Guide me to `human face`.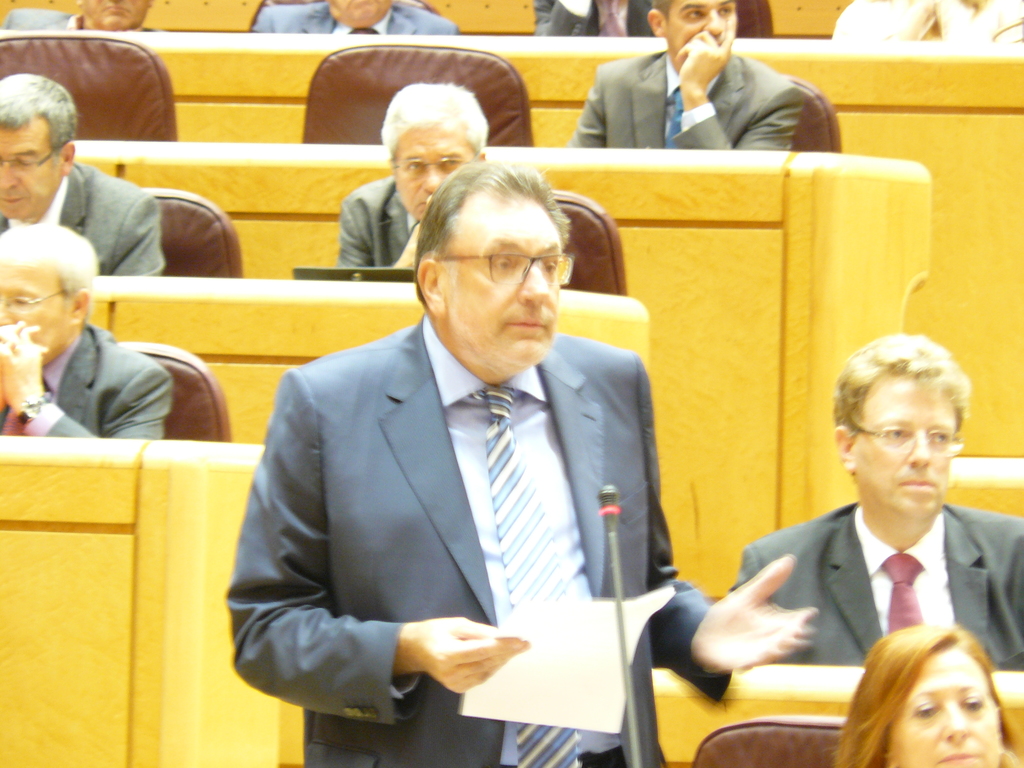
Guidance: <bbox>852, 378, 956, 522</bbox>.
